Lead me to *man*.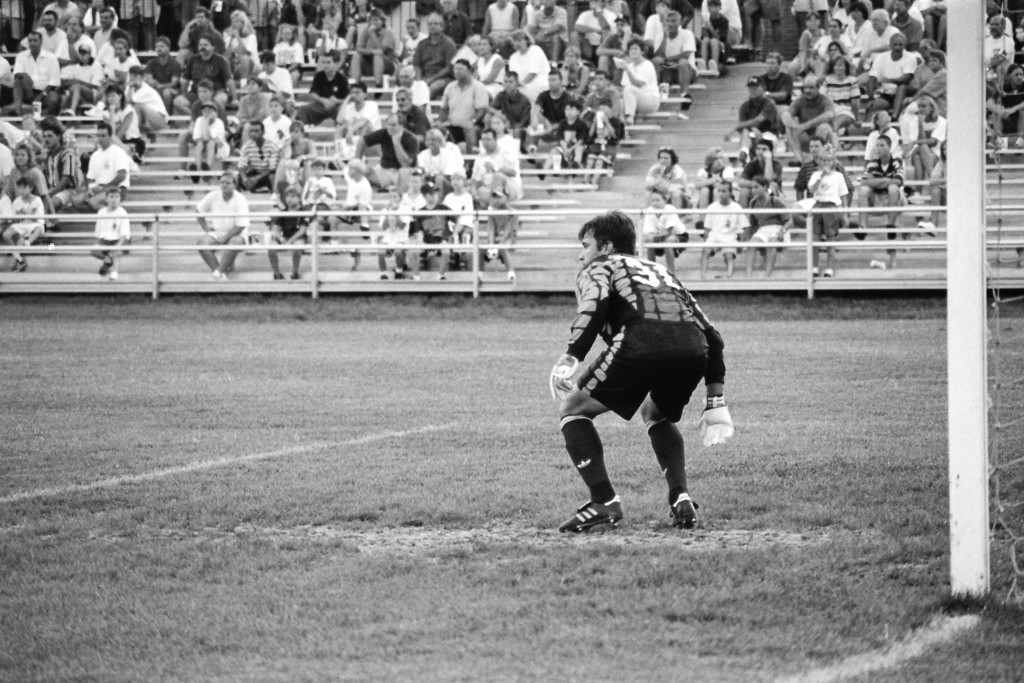
Lead to bbox=[526, 0, 569, 49].
